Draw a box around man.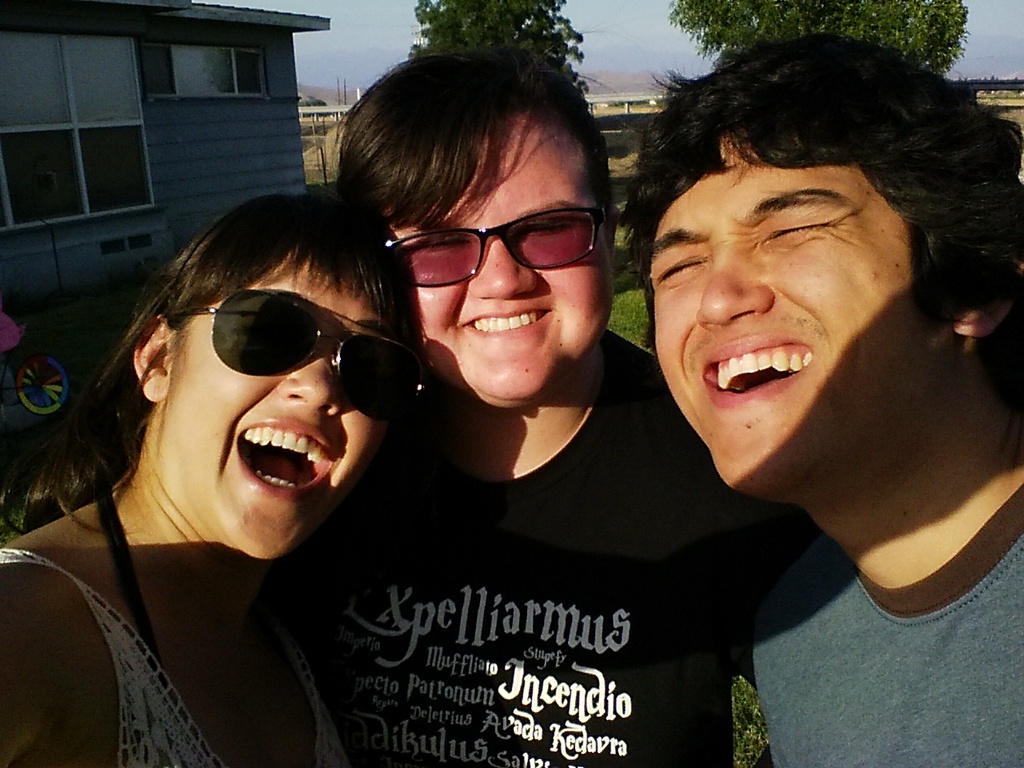
{"x1": 476, "y1": 22, "x2": 1023, "y2": 741}.
